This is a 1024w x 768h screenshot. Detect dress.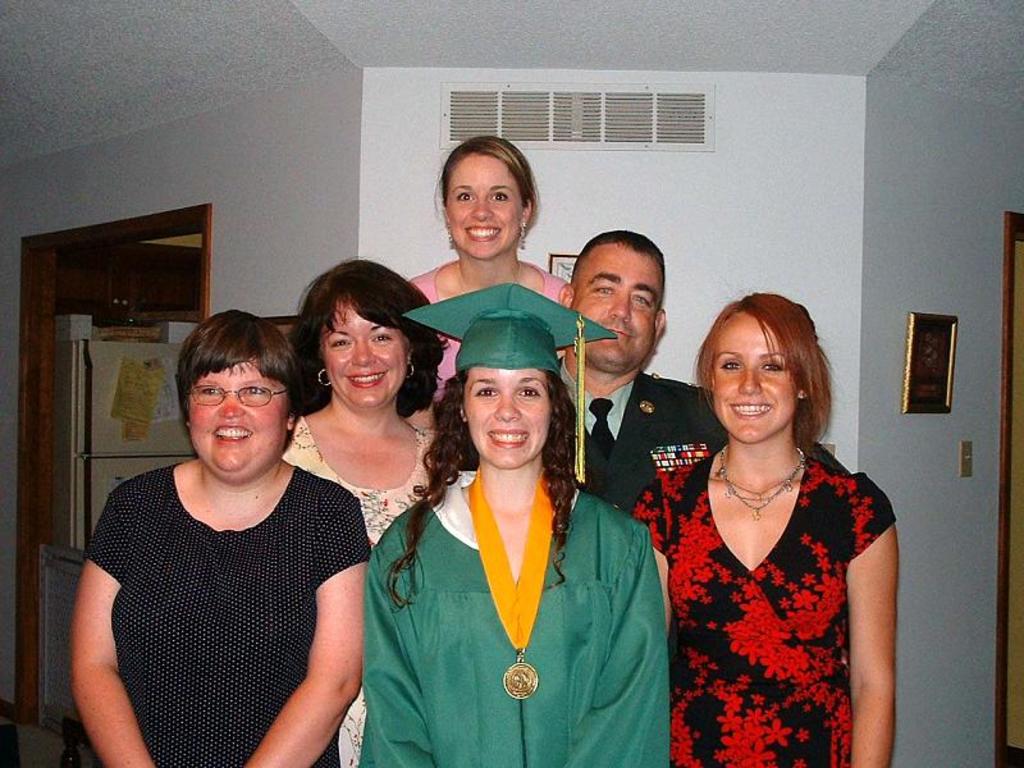
crop(279, 415, 434, 767).
